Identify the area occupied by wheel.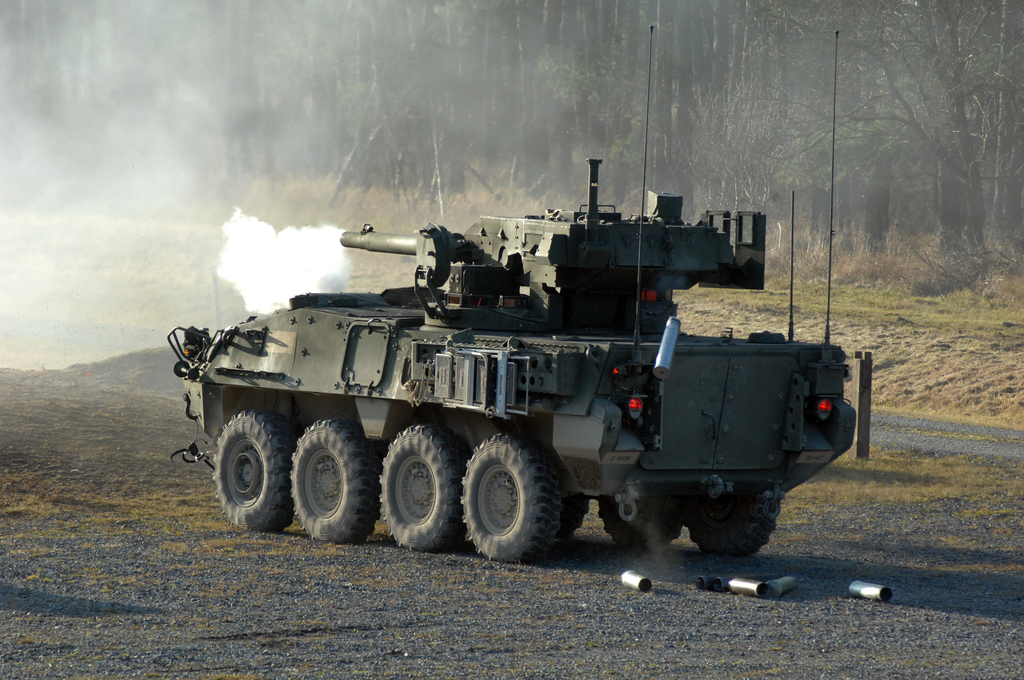
Area: [left=598, top=498, right=686, bottom=550].
